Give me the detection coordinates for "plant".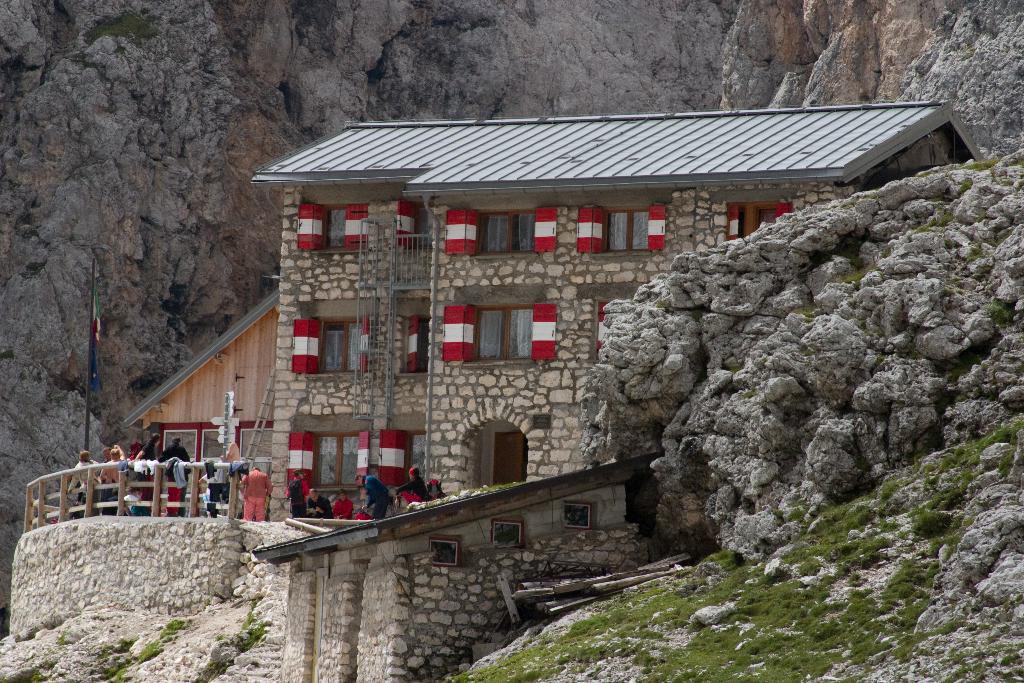
locate(101, 638, 140, 662).
